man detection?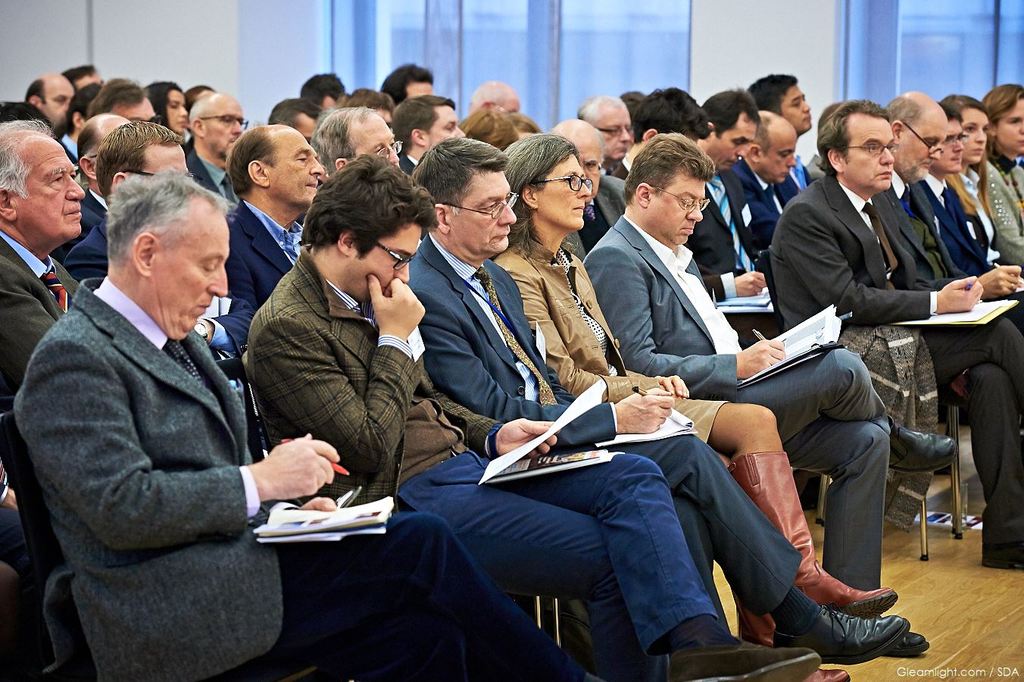
{"x1": 56, "y1": 111, "x2": 130, "y2": 258}
